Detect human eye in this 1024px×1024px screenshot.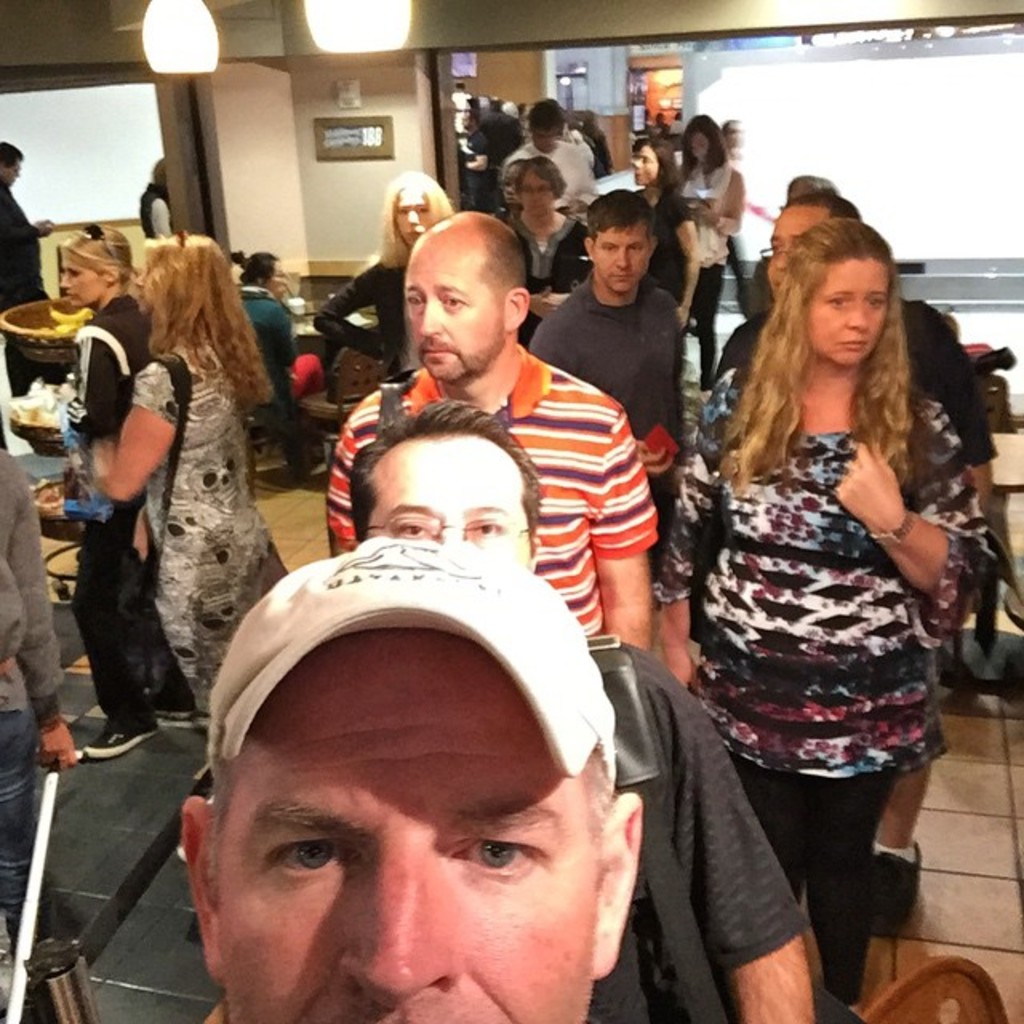
Detection: x1=861 y1=288 x2=890 y2=310.
